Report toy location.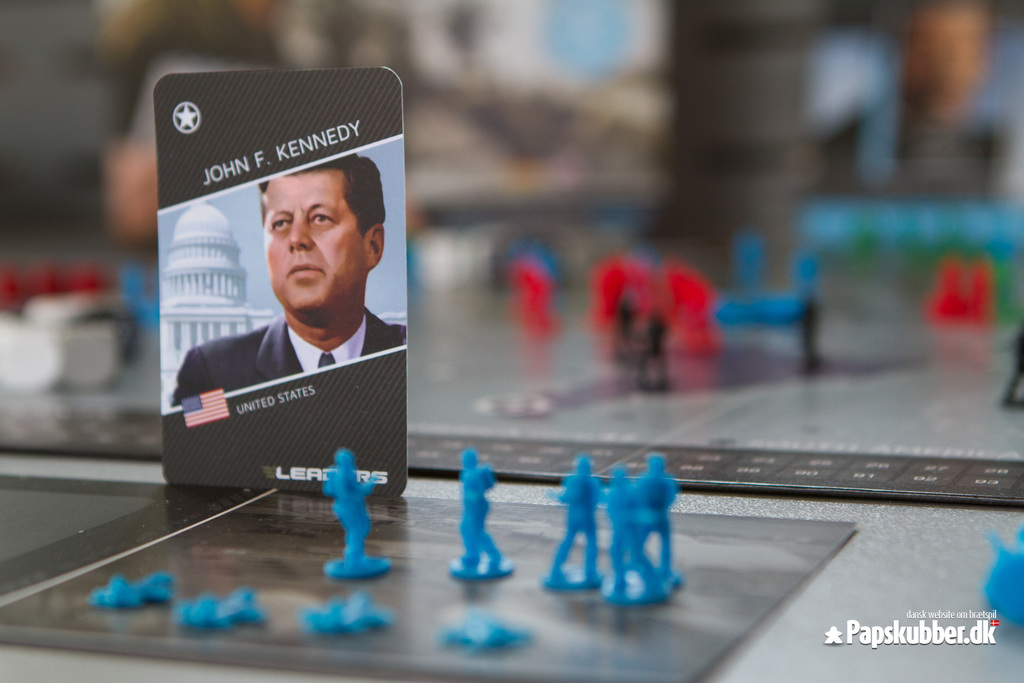
Report: x1=609, y1=293, x2=639, y2=364.
